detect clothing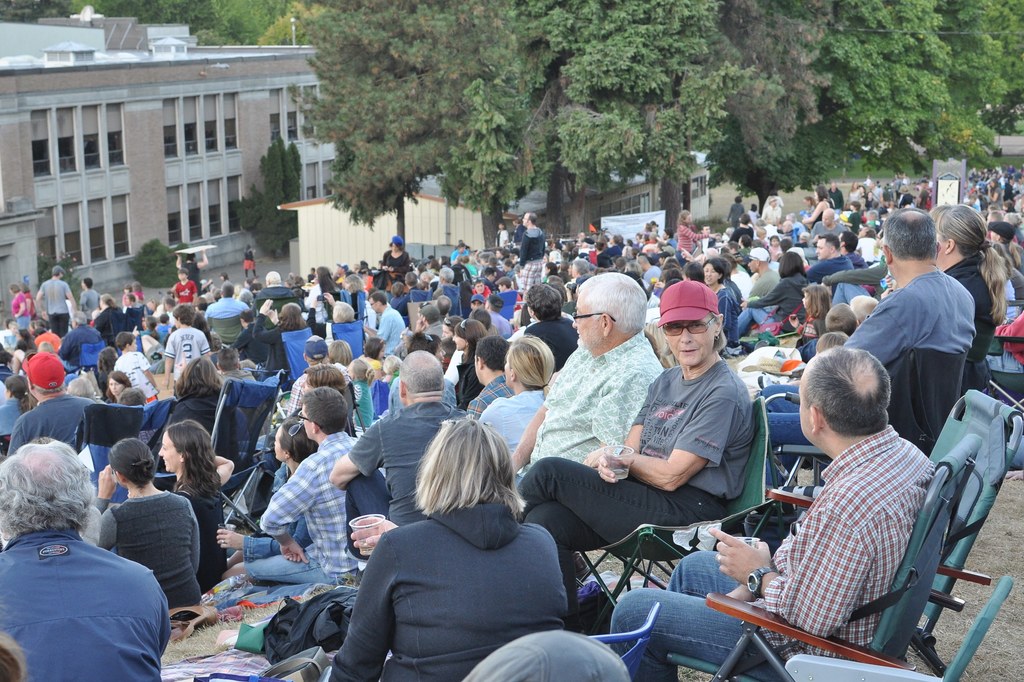
<region>766, 244, 780, 262</region>
